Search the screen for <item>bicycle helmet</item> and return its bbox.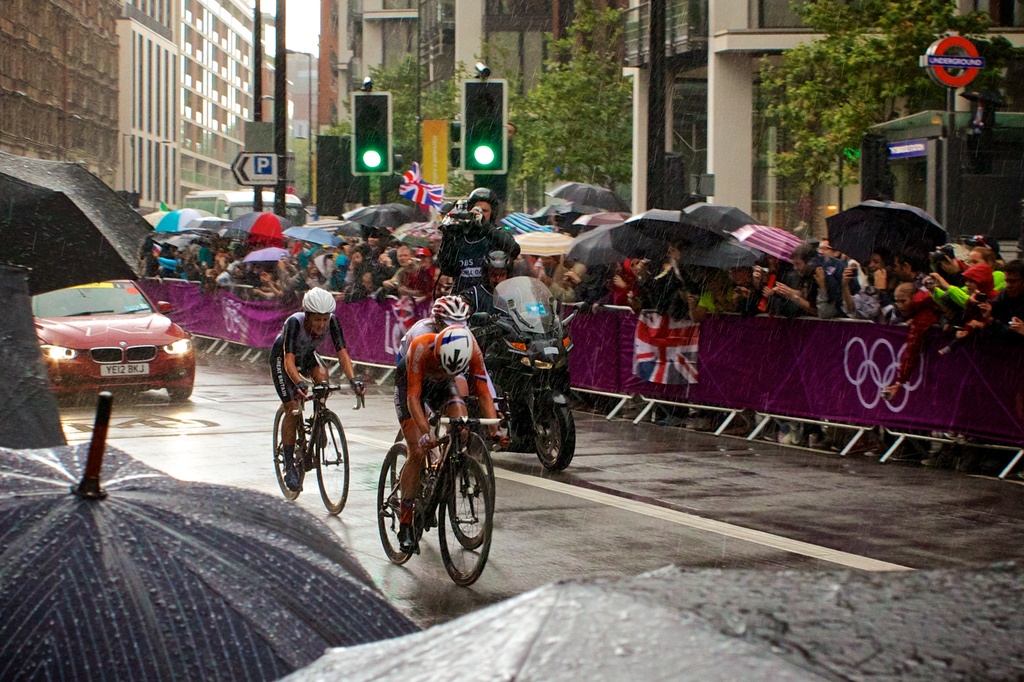
Found: (426, 295, 469, 332).
